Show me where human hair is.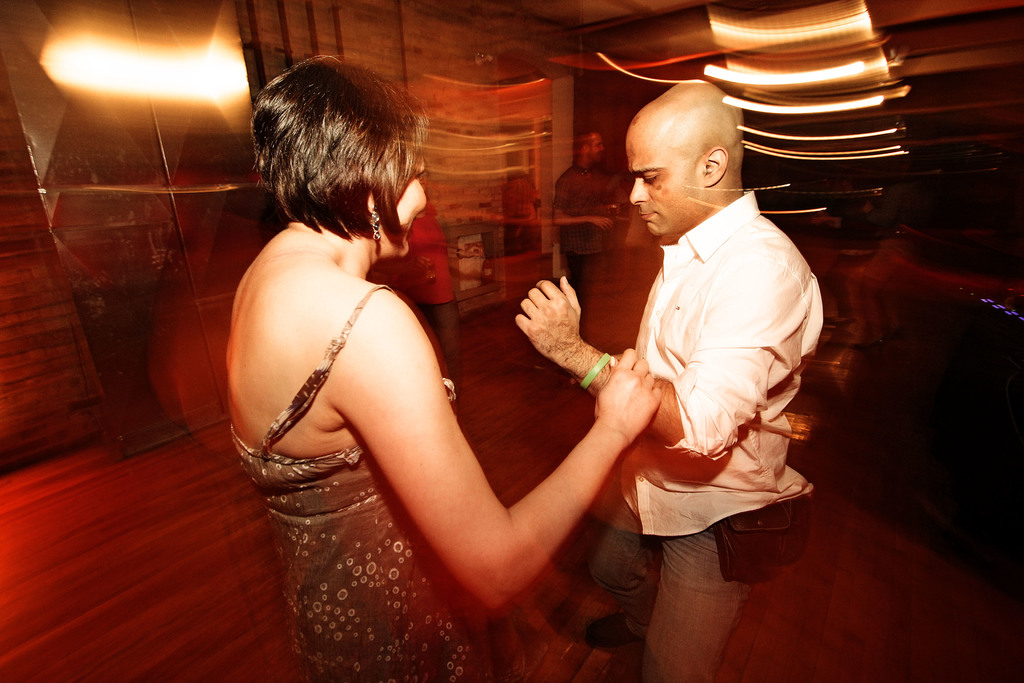
human hair is at {"left": 244, "top": 51, "right": 426, "bottom": 245}.
